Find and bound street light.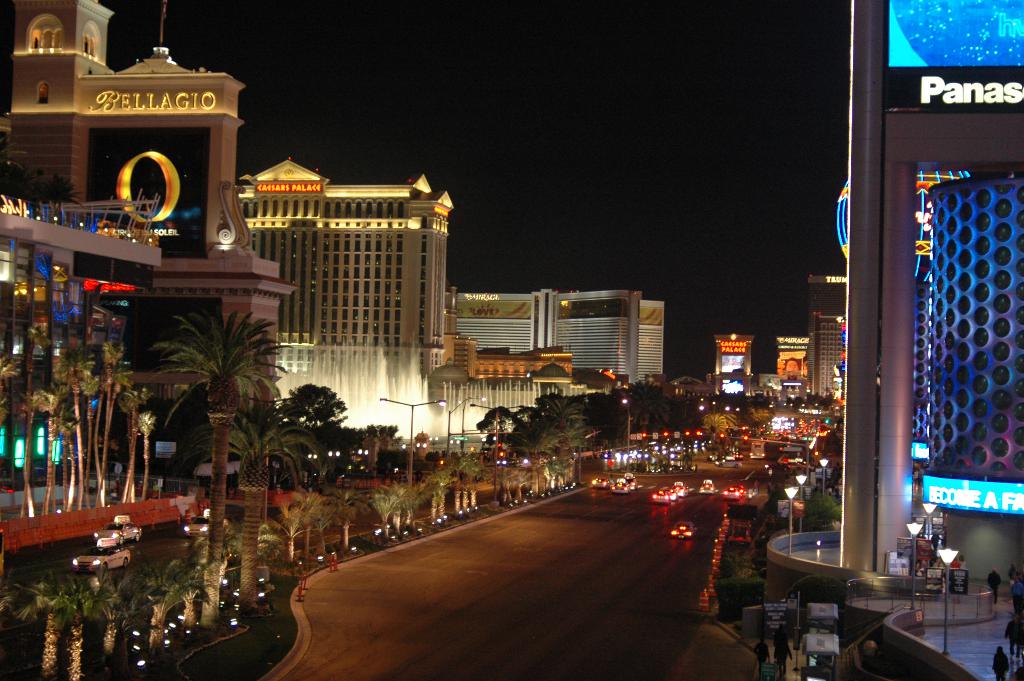
Bound: [425,398,489,472].
